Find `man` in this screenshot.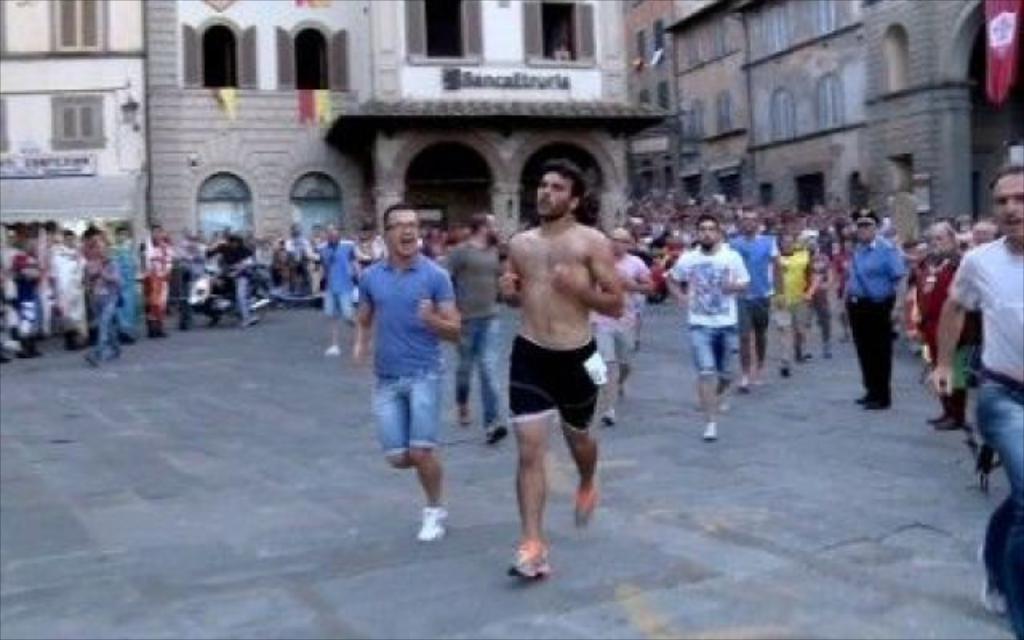
The bounding box for `man` is [left=771, top=230, right=816, bottom=378].
